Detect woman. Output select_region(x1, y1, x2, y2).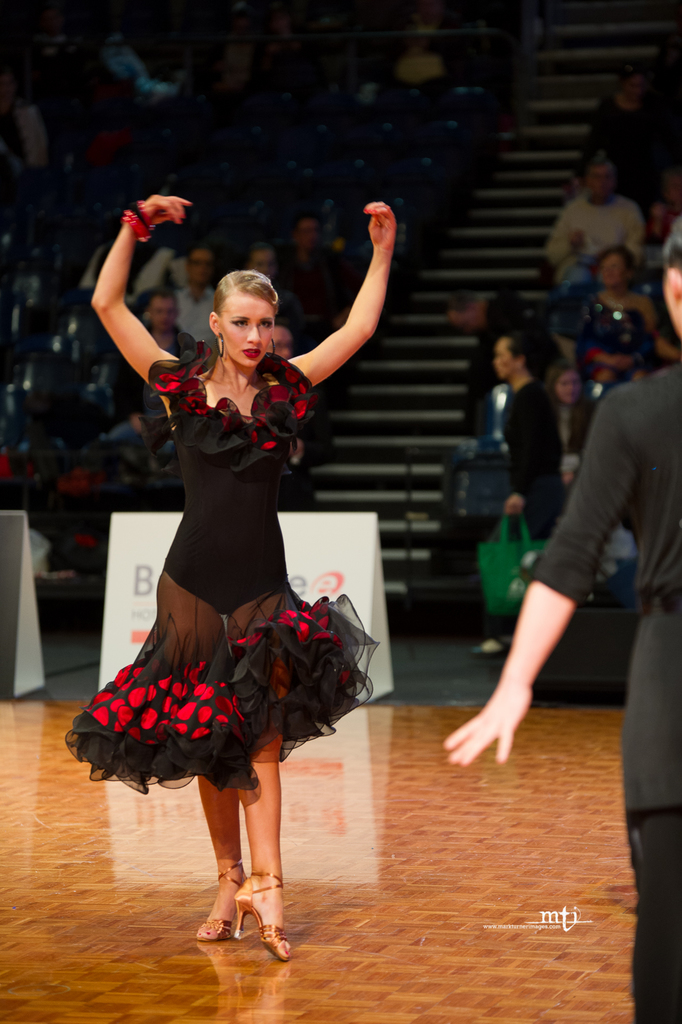
select_region(78, 195, 383, 940).
